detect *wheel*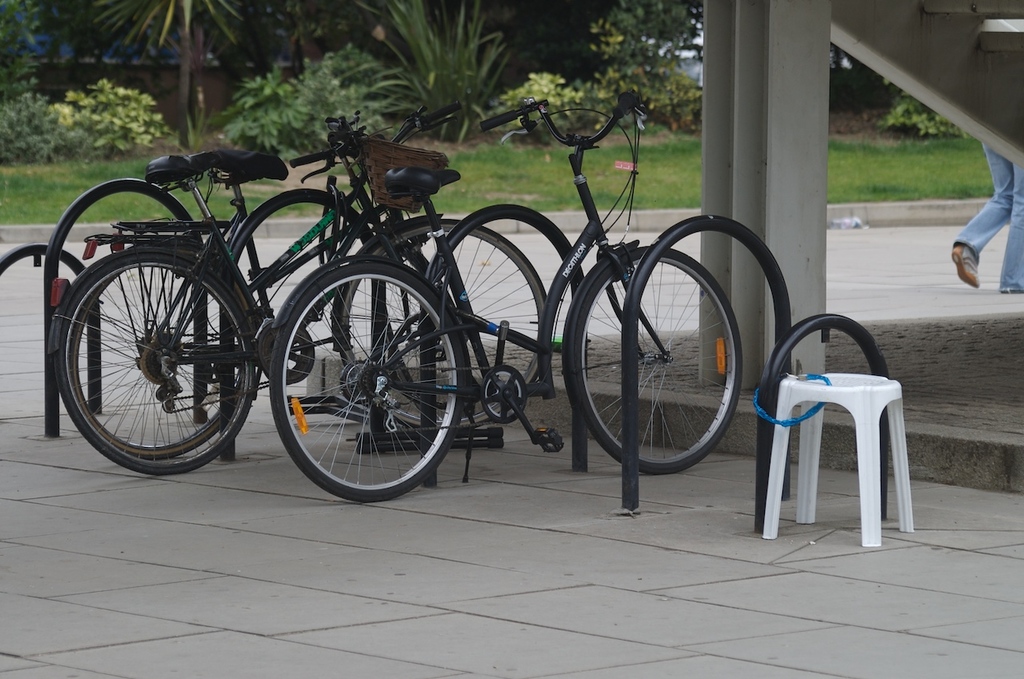
372:240:469:414
